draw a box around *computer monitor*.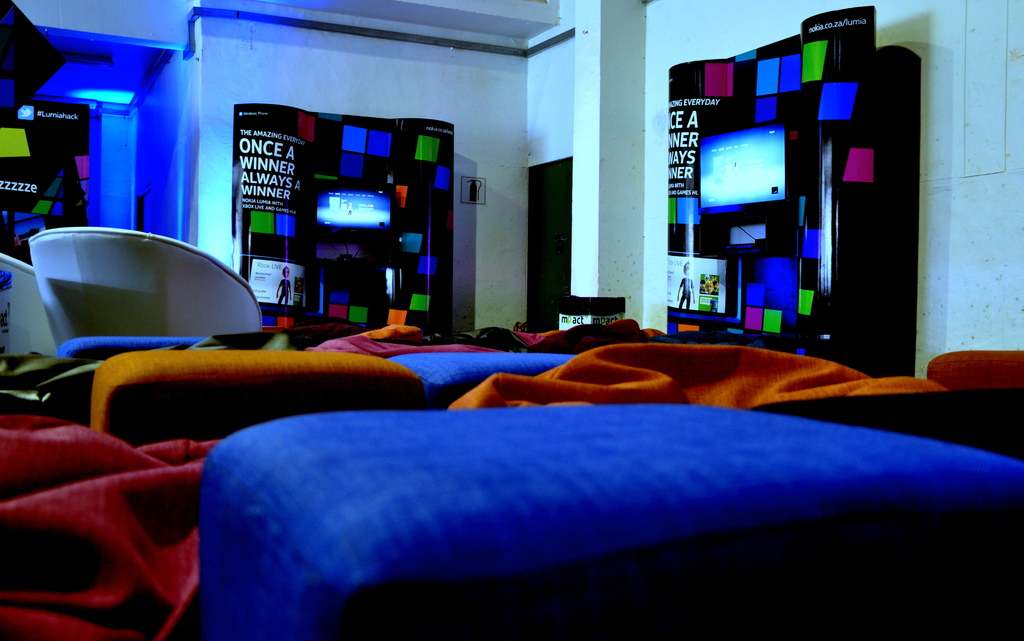
<bbox>694, 131, 792, 222</bbox>.
